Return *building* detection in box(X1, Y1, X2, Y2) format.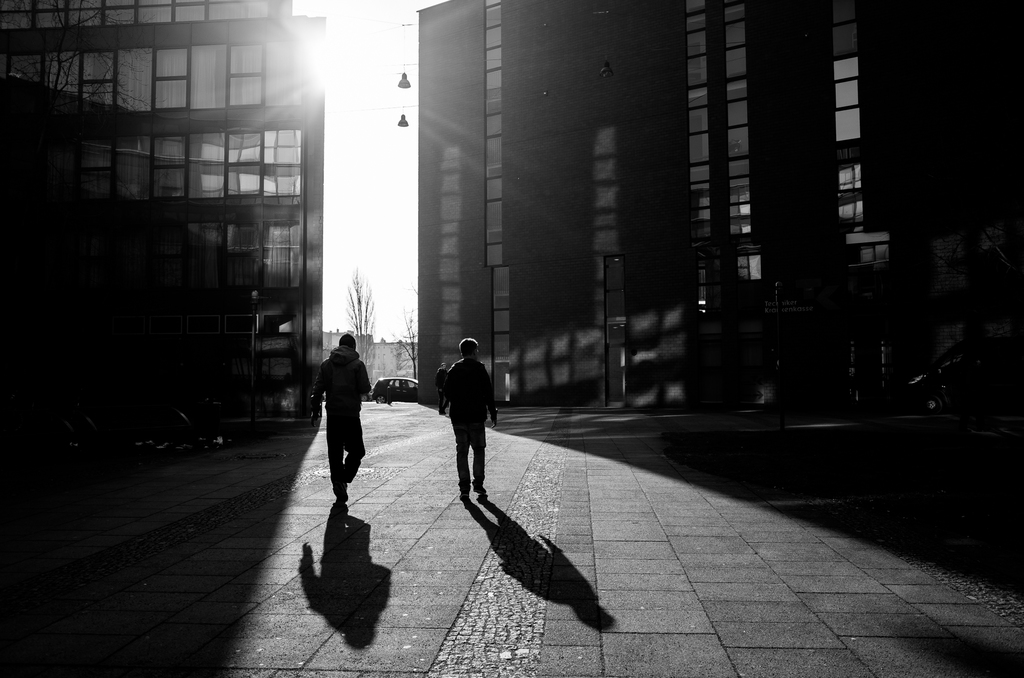
box(419, 0, 1022, 399).
